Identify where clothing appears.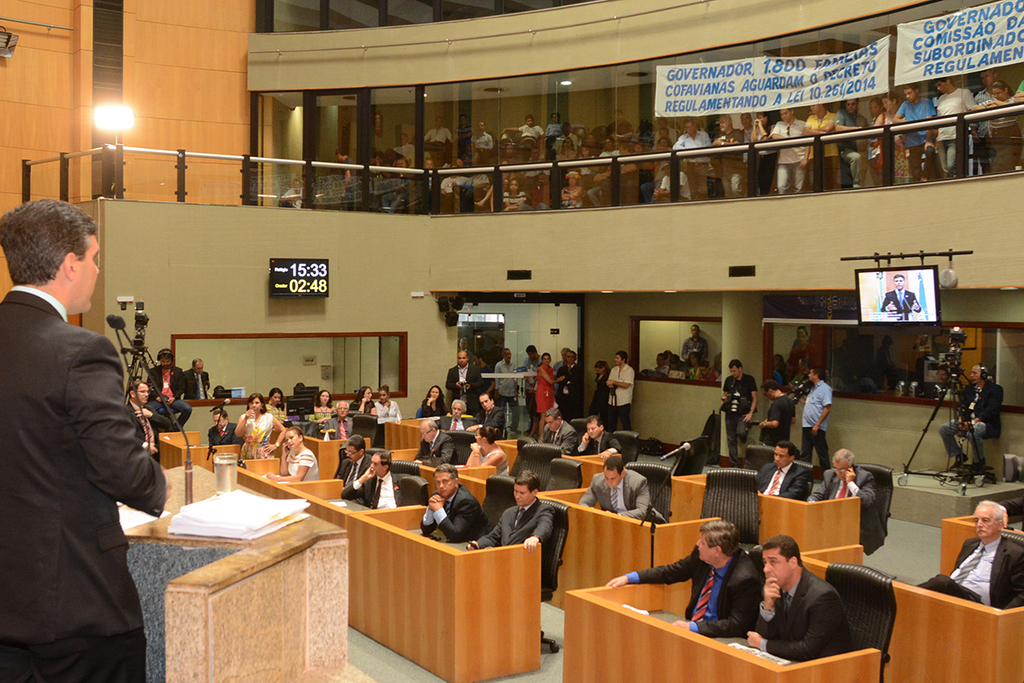
Appears at (left=838, top=107, right=864, bottom=184).
